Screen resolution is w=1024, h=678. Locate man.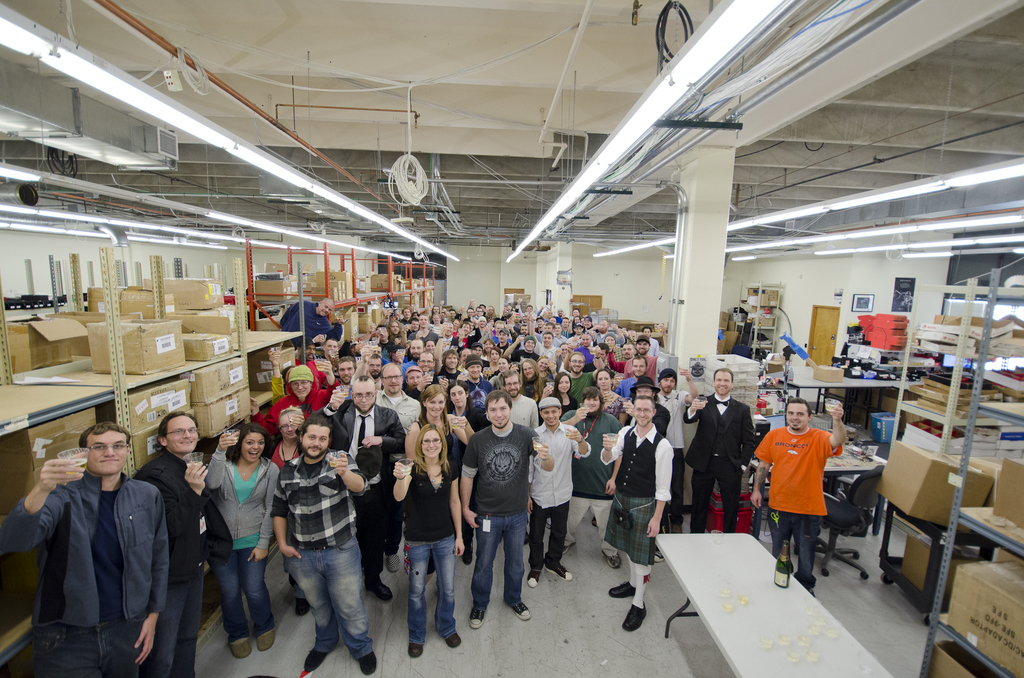
<region>761, 394, 852, 591</region>.
